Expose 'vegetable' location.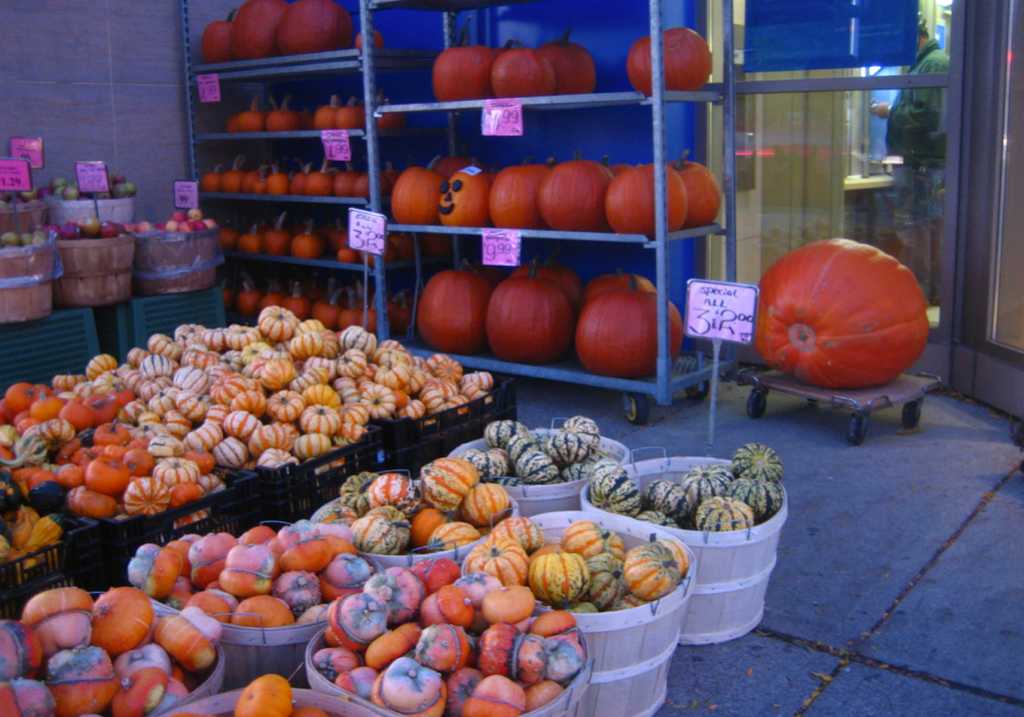
Exposed at 184:422:221:454.
